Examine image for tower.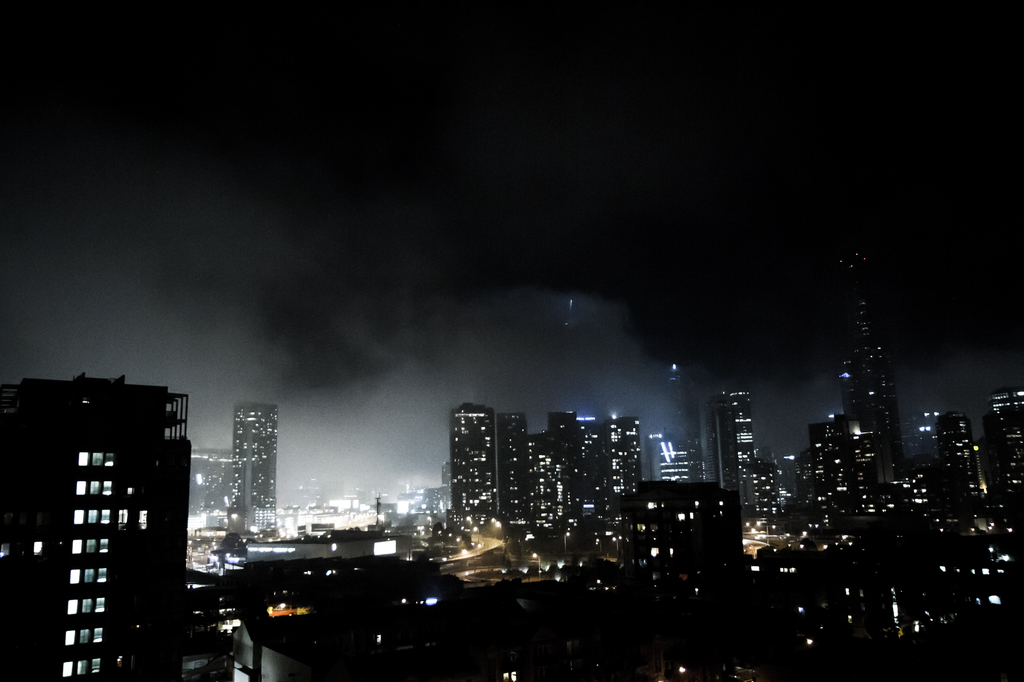
Examination result: 833/248/908/482.
